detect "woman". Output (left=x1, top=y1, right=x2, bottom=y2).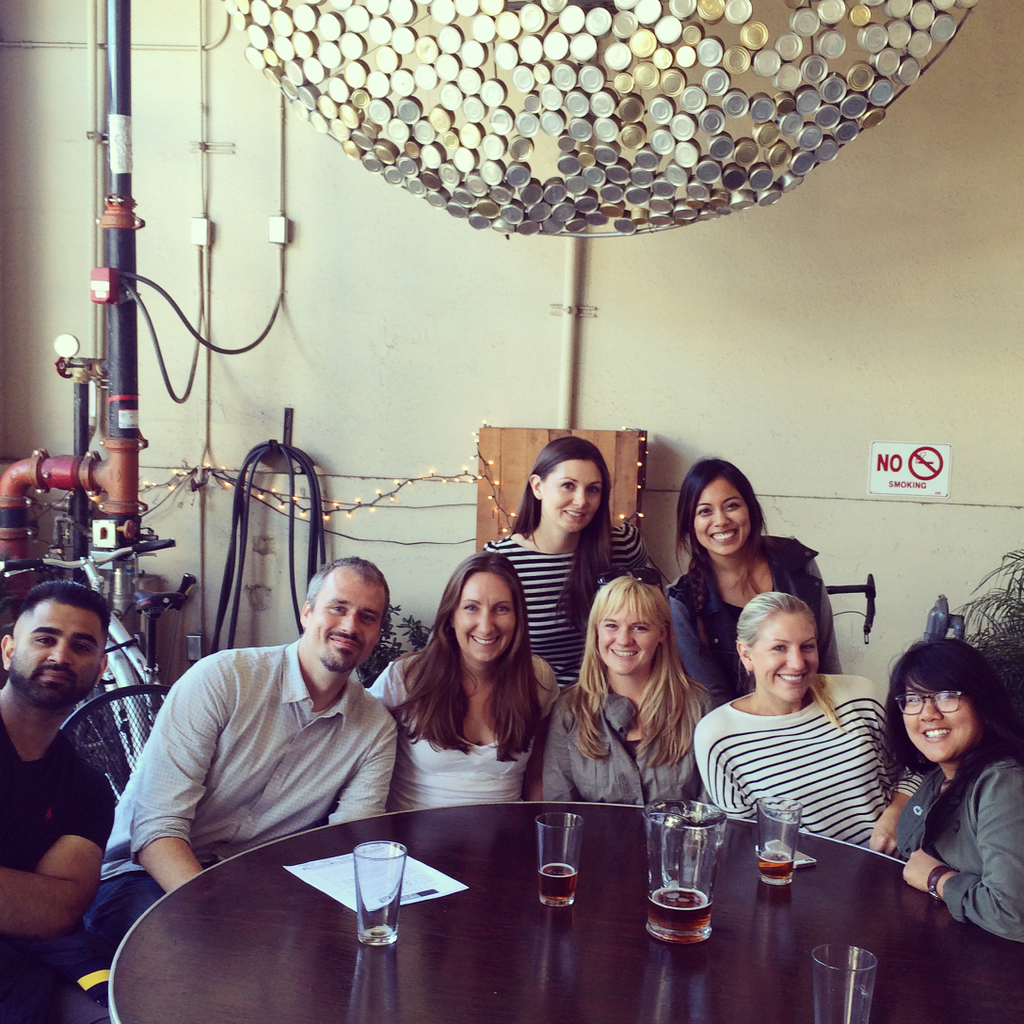
(left=543, top=571, right=714, bottom=802).
